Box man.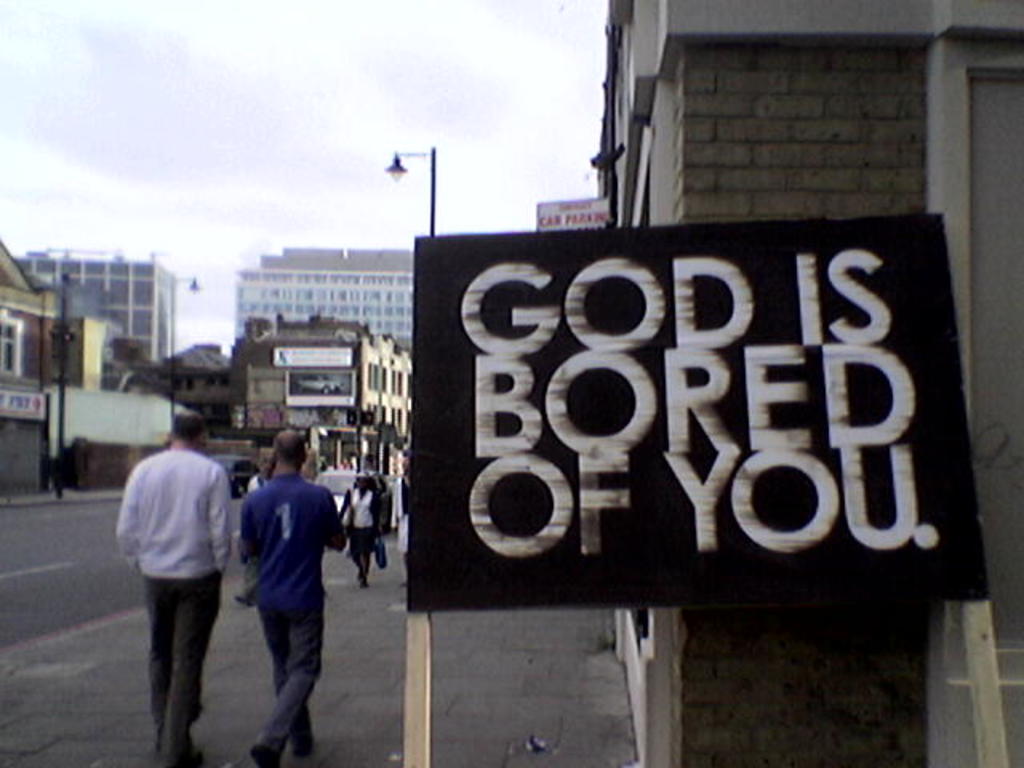
(117,416,235,752).
